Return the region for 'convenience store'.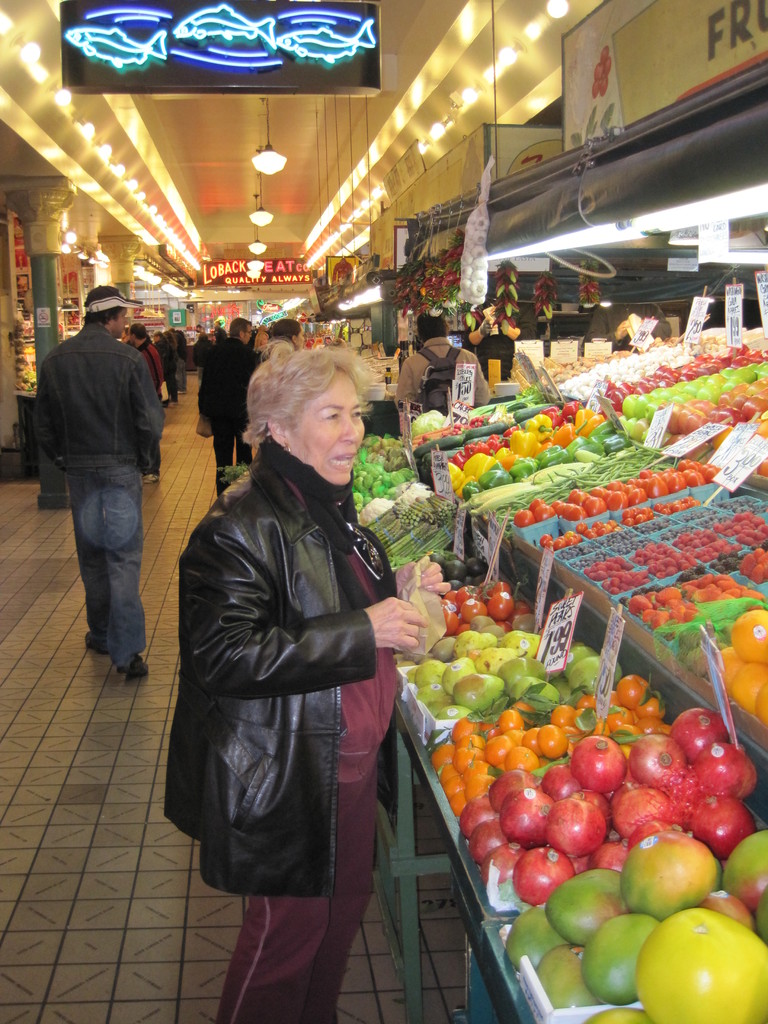
locate(73, 56, 767, 1023).
